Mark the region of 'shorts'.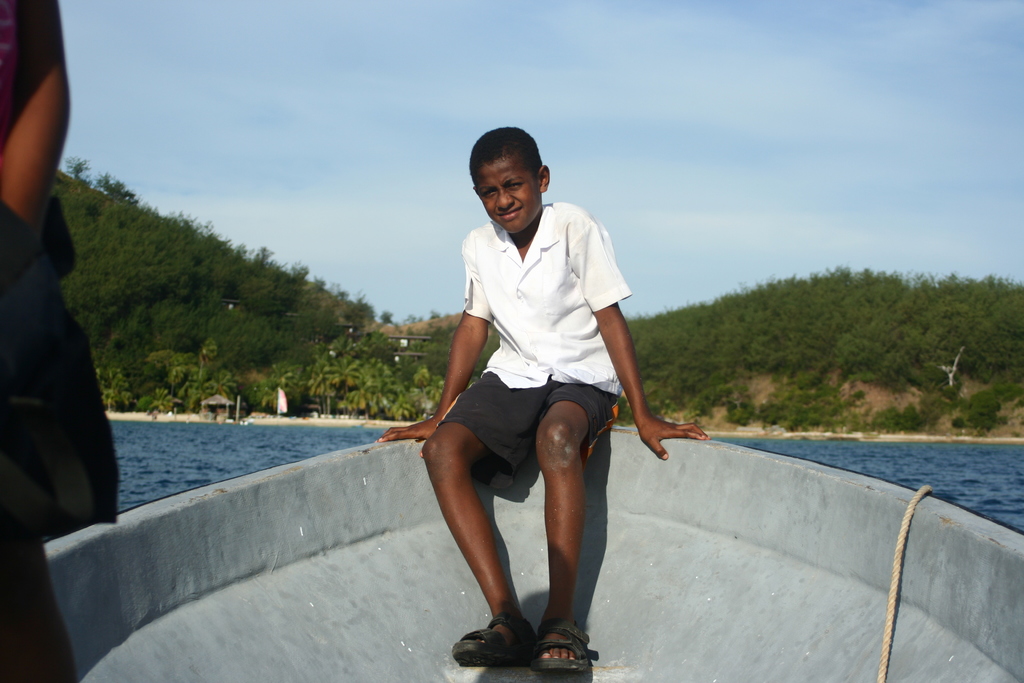
Region: x1=461 y1=362 x2=630 y2=520.
